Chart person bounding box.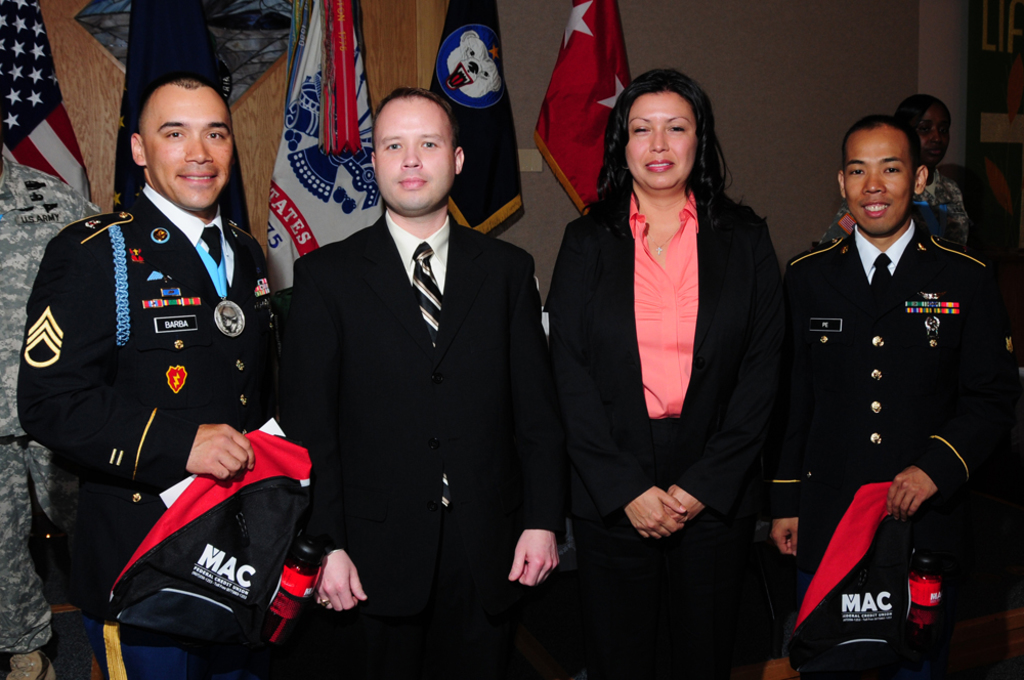
Charted: (x1=0, y1=130, x2=94, y2=679).
